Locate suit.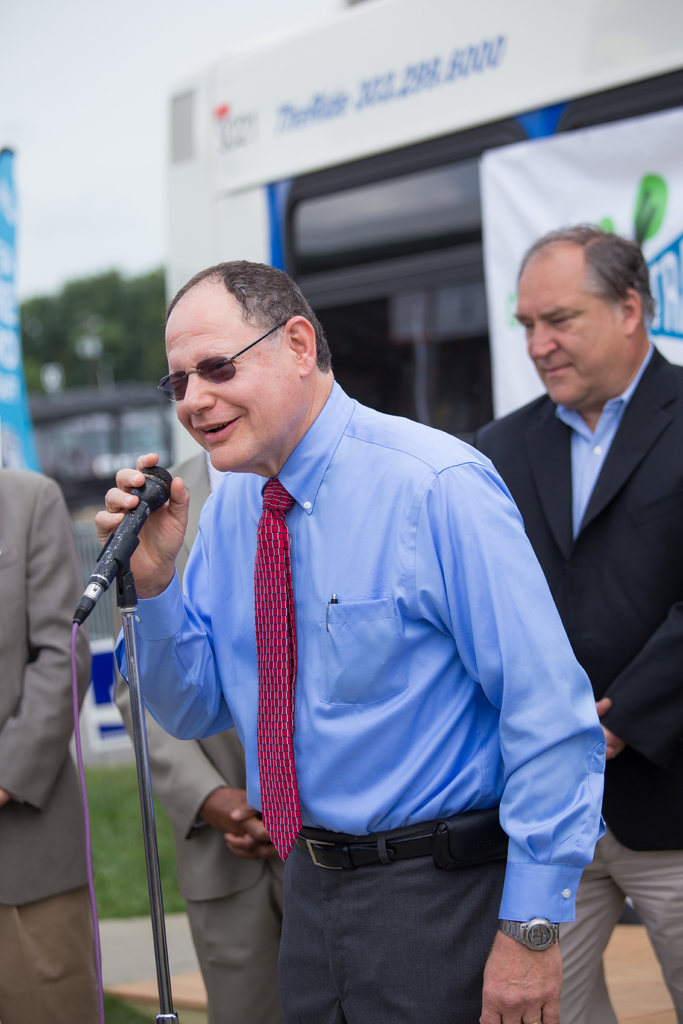
Bounding box: <region>467, 348, 682, 1023</region>.
